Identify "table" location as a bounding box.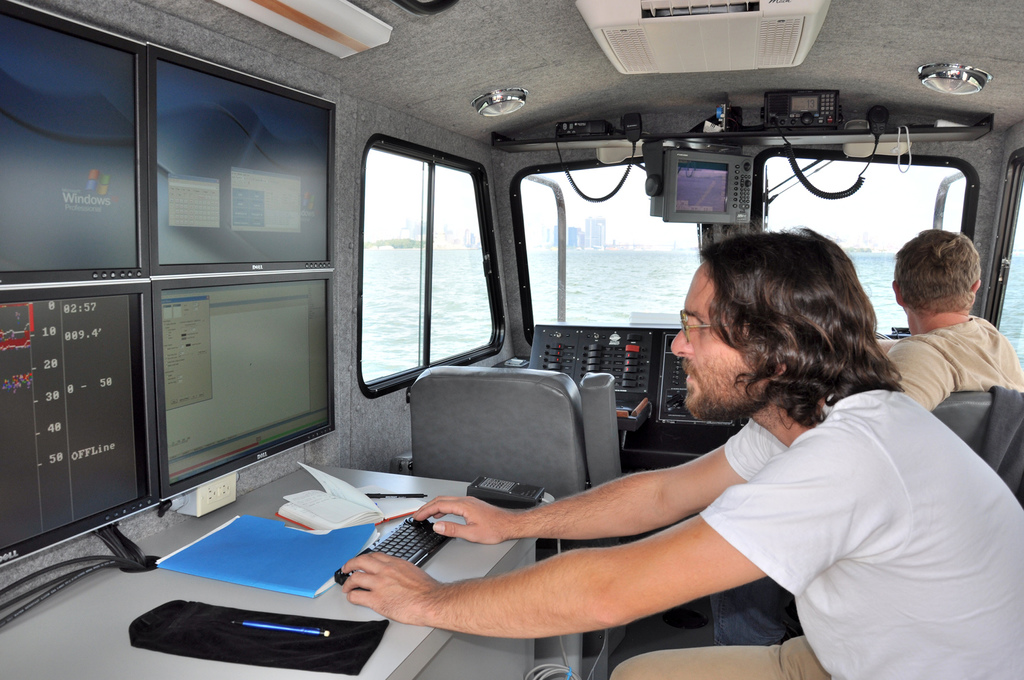
box(77, 471, 653, 672).
